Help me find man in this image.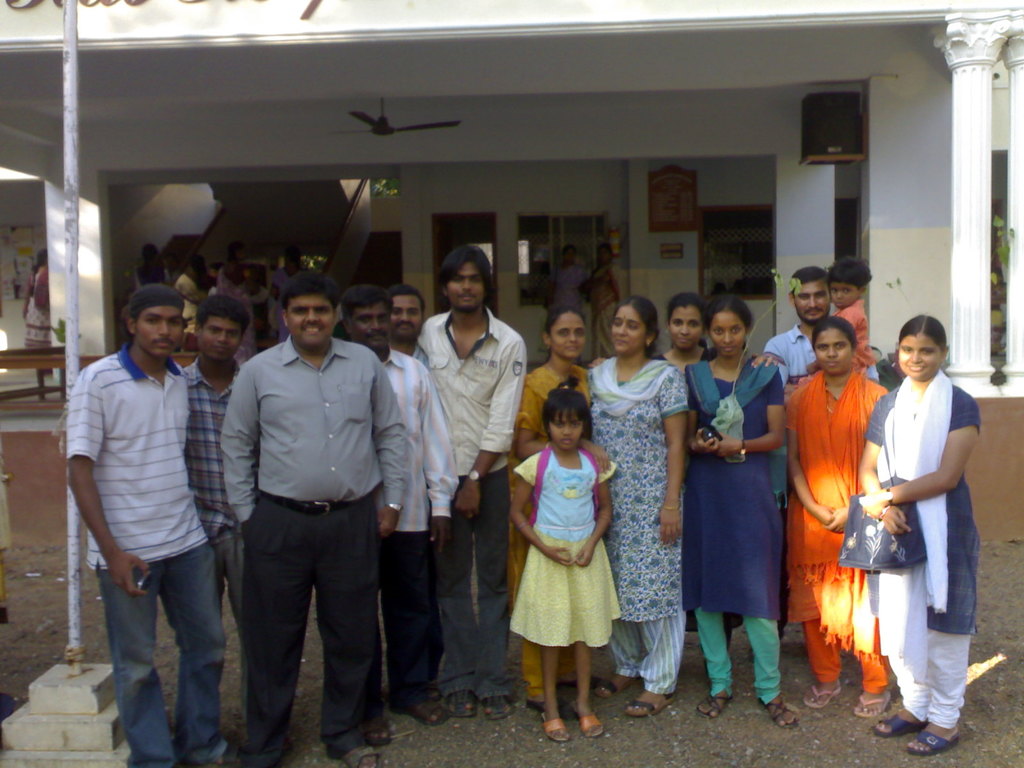
Found it: bbox(70, 281, 231, 767).
